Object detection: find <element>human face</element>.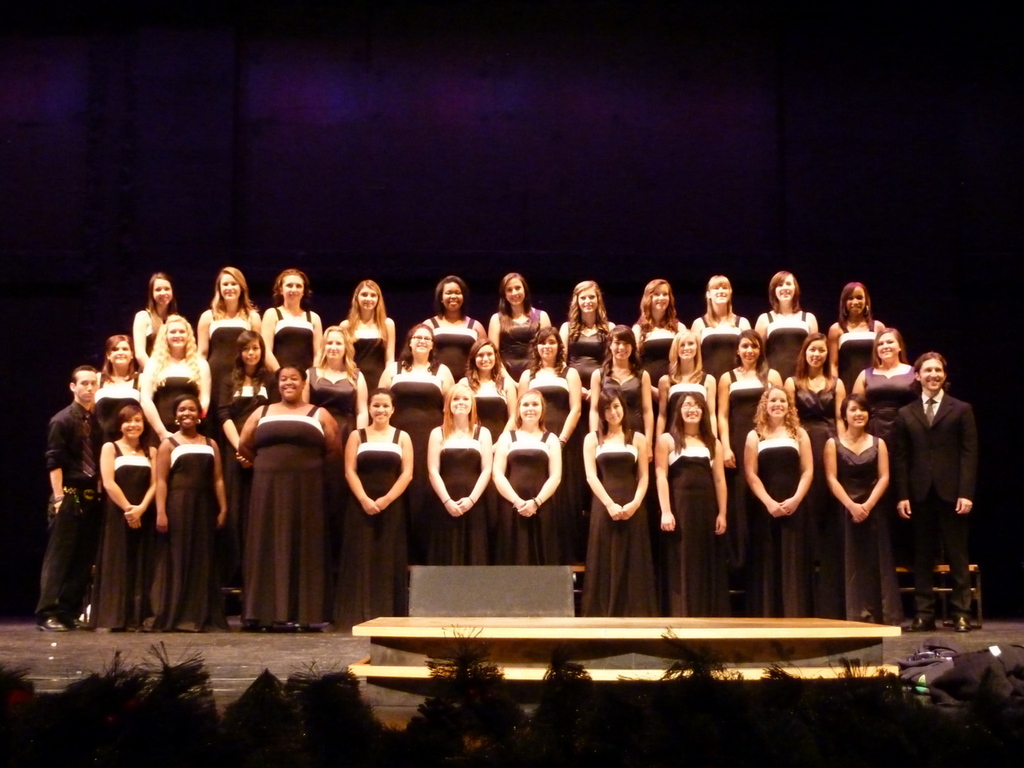
{"x1": 599, "y1": 394, "x2": 628, "y2": 427}.
